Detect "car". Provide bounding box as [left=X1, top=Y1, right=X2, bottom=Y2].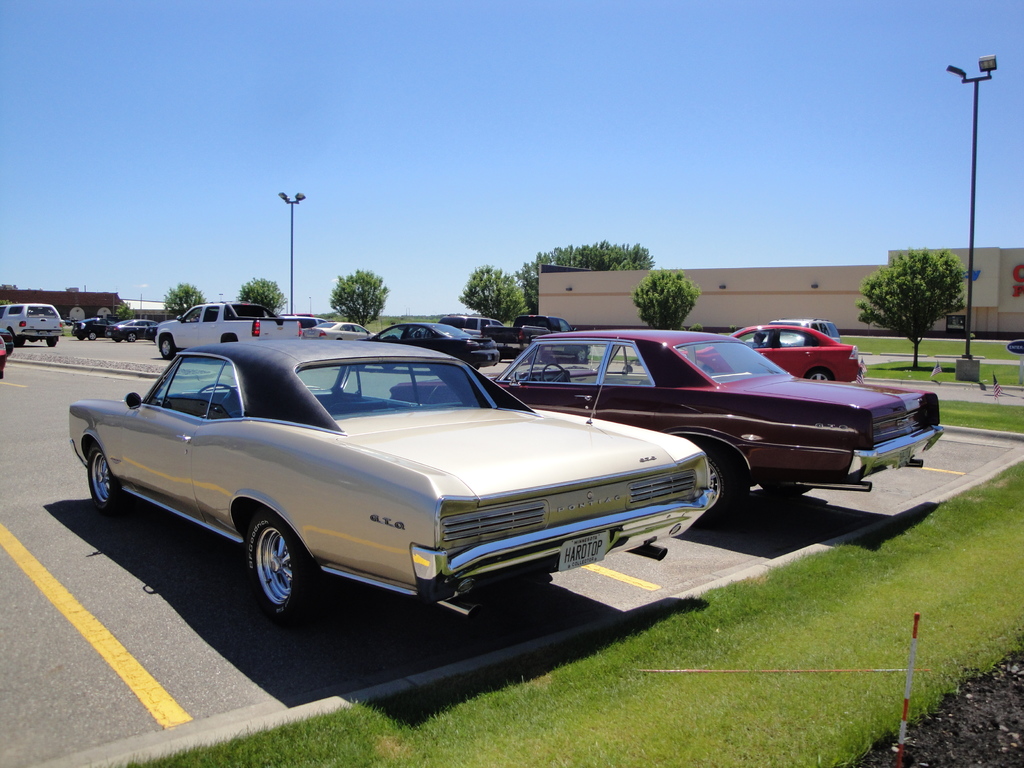
[left=0, top=328, right=17, bottom=380].
